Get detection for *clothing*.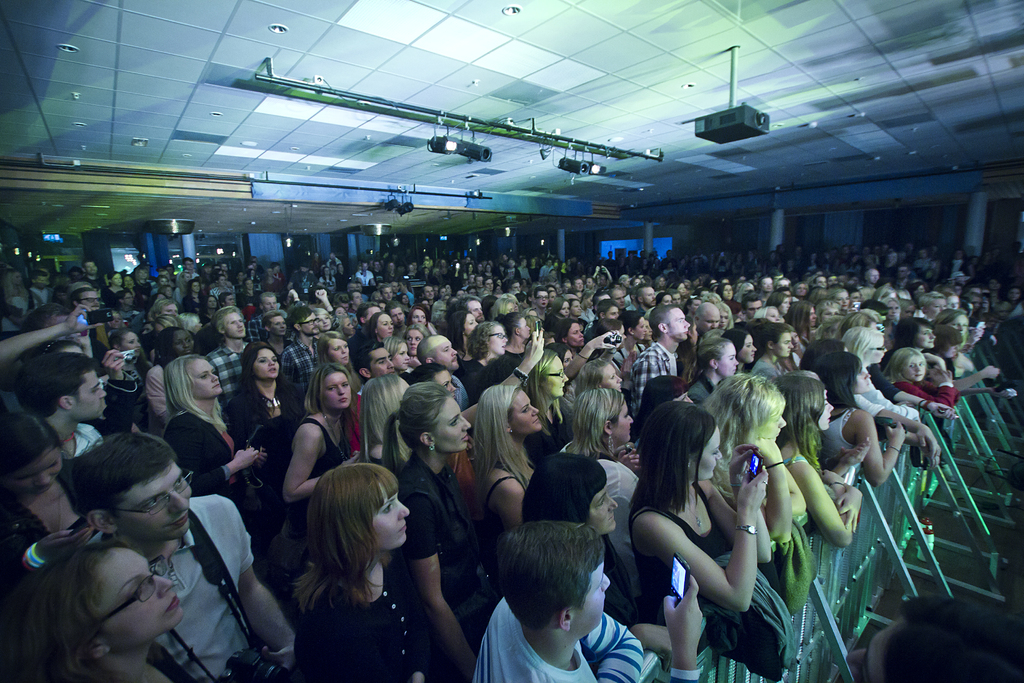
Detection: box=[630, 500, 722, 608].
